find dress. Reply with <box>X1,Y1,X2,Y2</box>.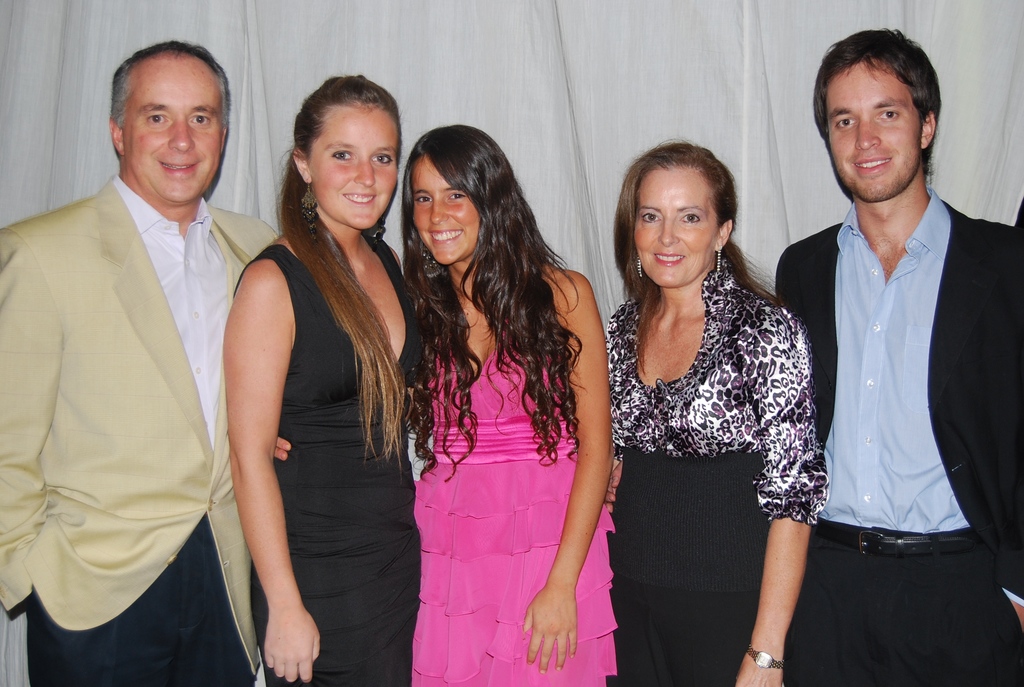
<box>249,233,424,686</box>.
